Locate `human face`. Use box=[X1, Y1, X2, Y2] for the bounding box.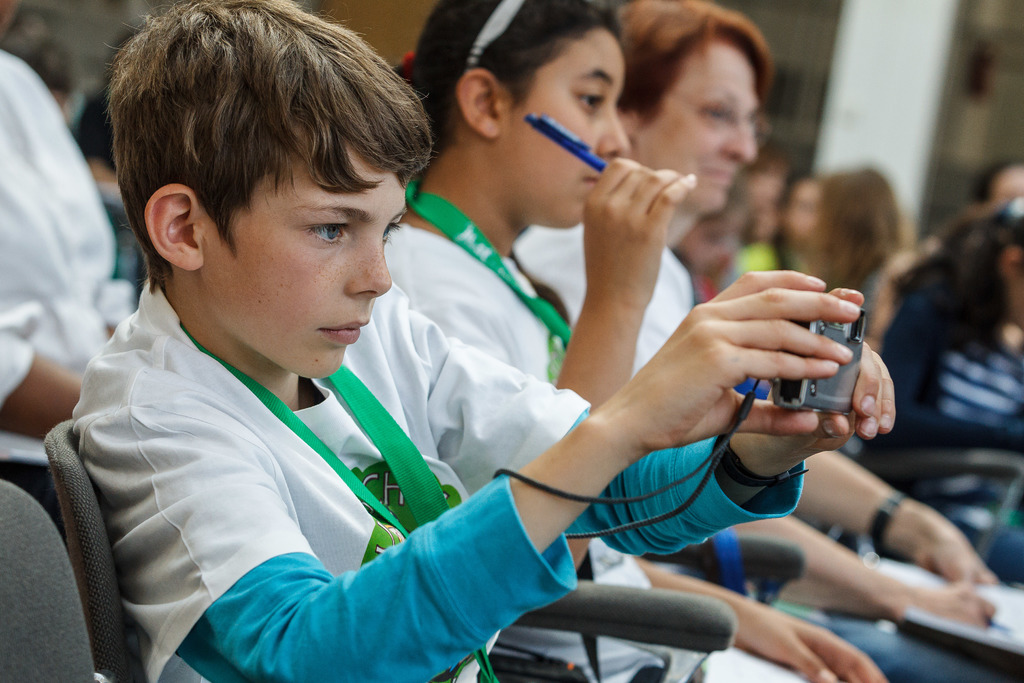
box=[791, 167, 817, 242].
